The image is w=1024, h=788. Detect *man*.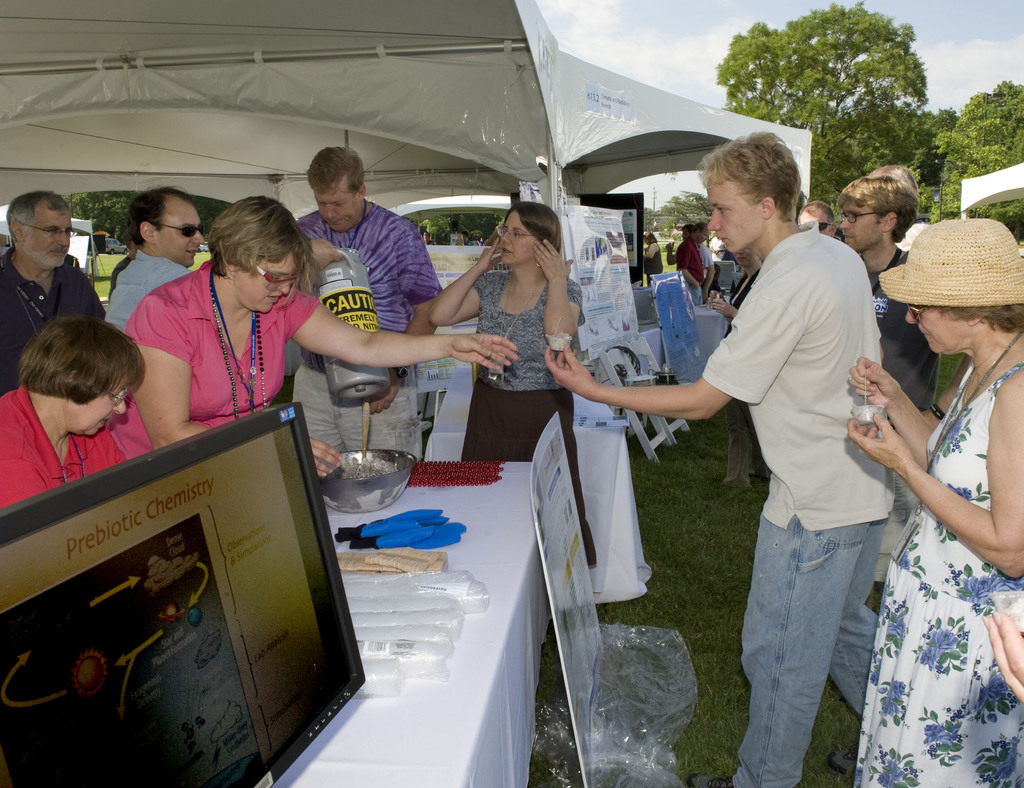
Detection: 790,193,840,241.
